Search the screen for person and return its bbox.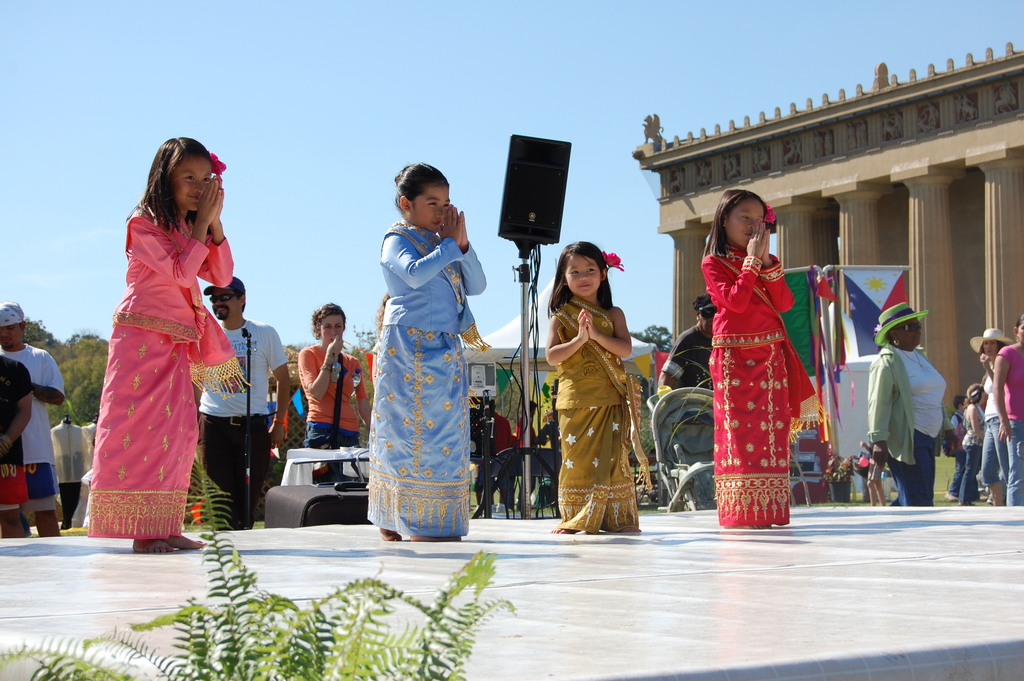
Found: {"x1": 294, "y1": 300, "x2": 374, "y2": 486}.
